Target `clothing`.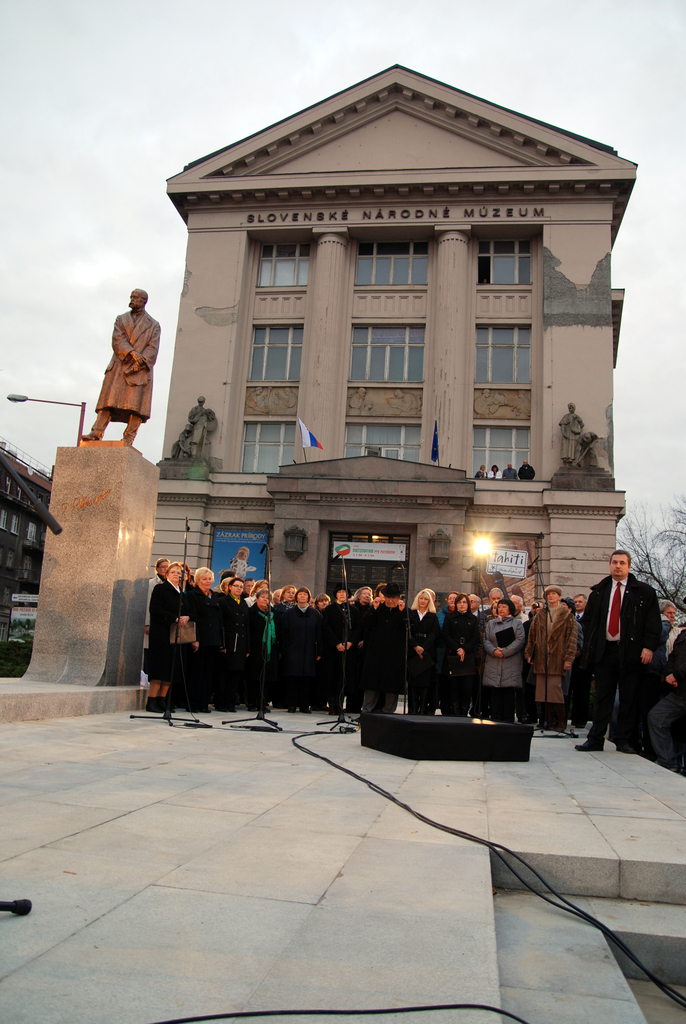
Target region: box(584, 574, 668, 737).
